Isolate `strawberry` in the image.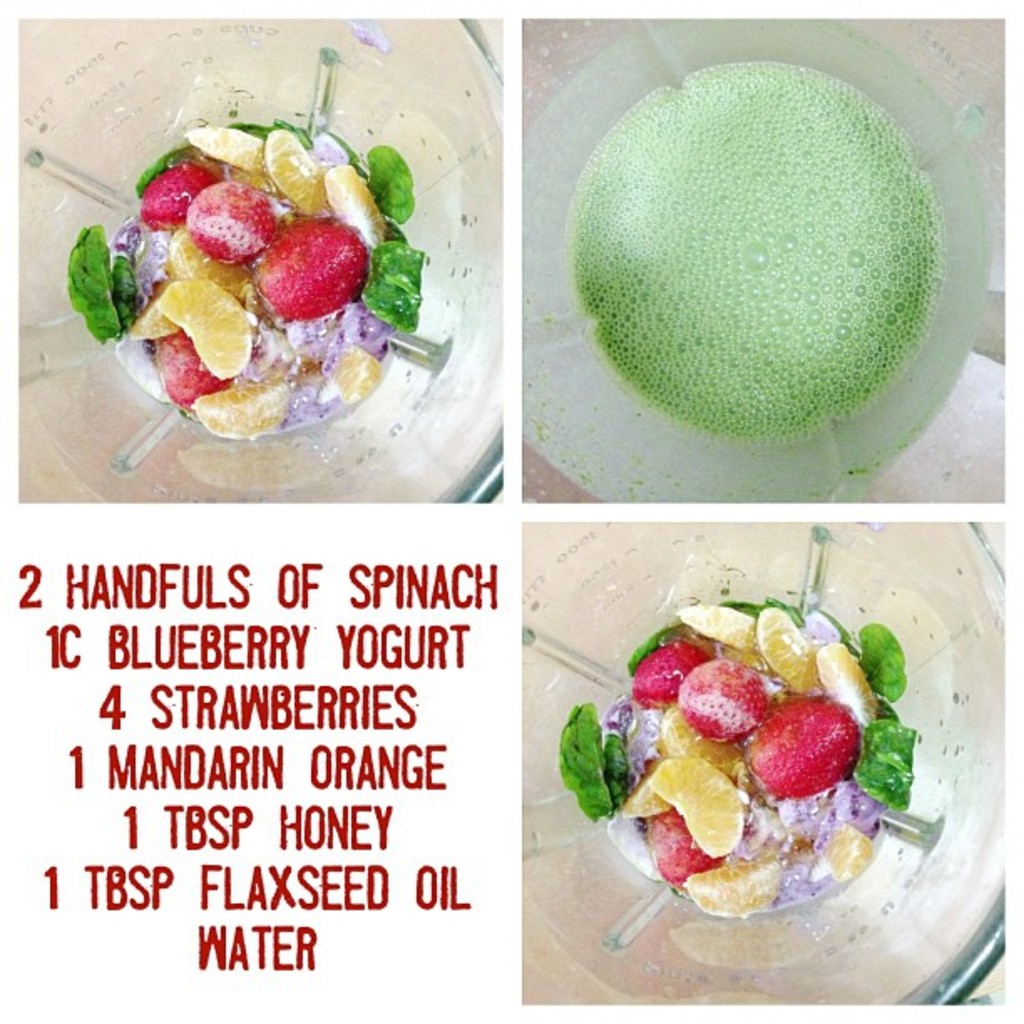
Isolated region: <region>743, 694, 858, 800</region>.
